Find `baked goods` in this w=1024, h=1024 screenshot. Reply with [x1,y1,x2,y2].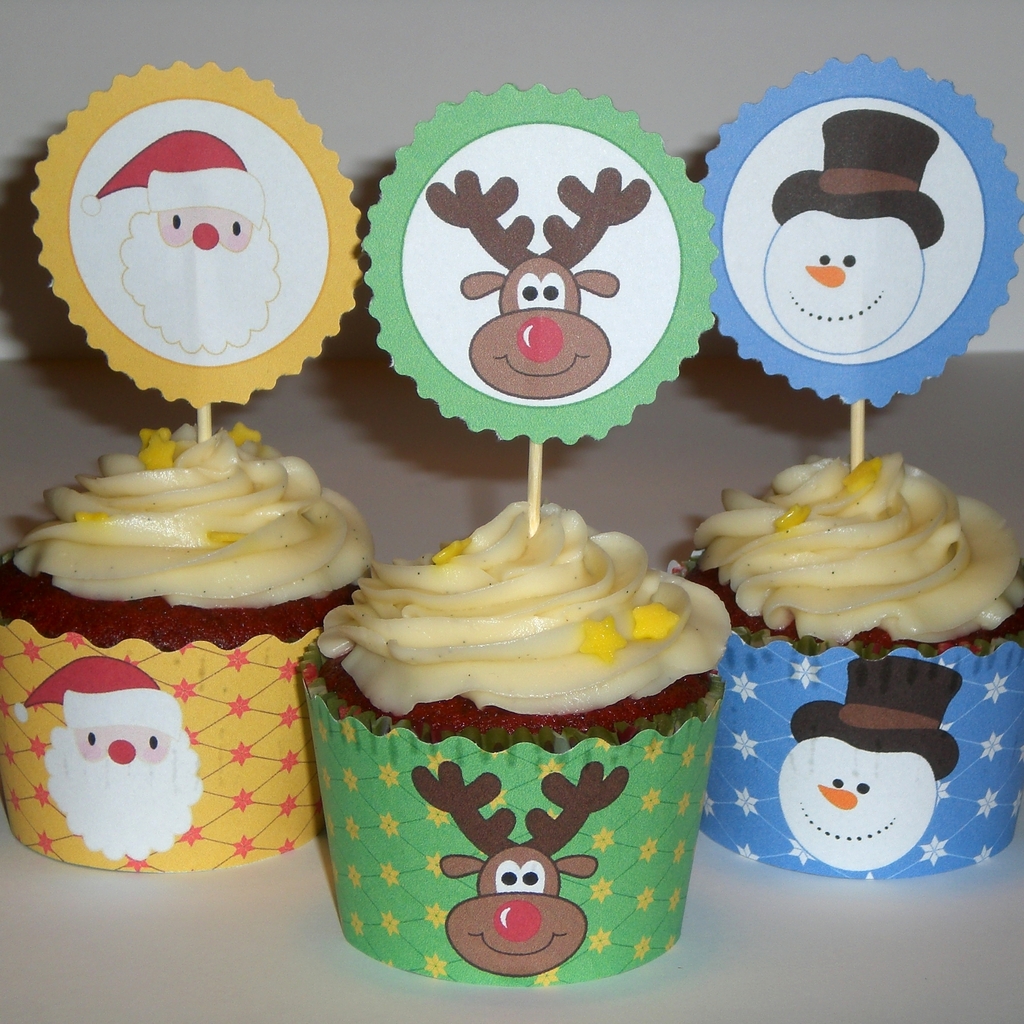
[310,499,765,976].
